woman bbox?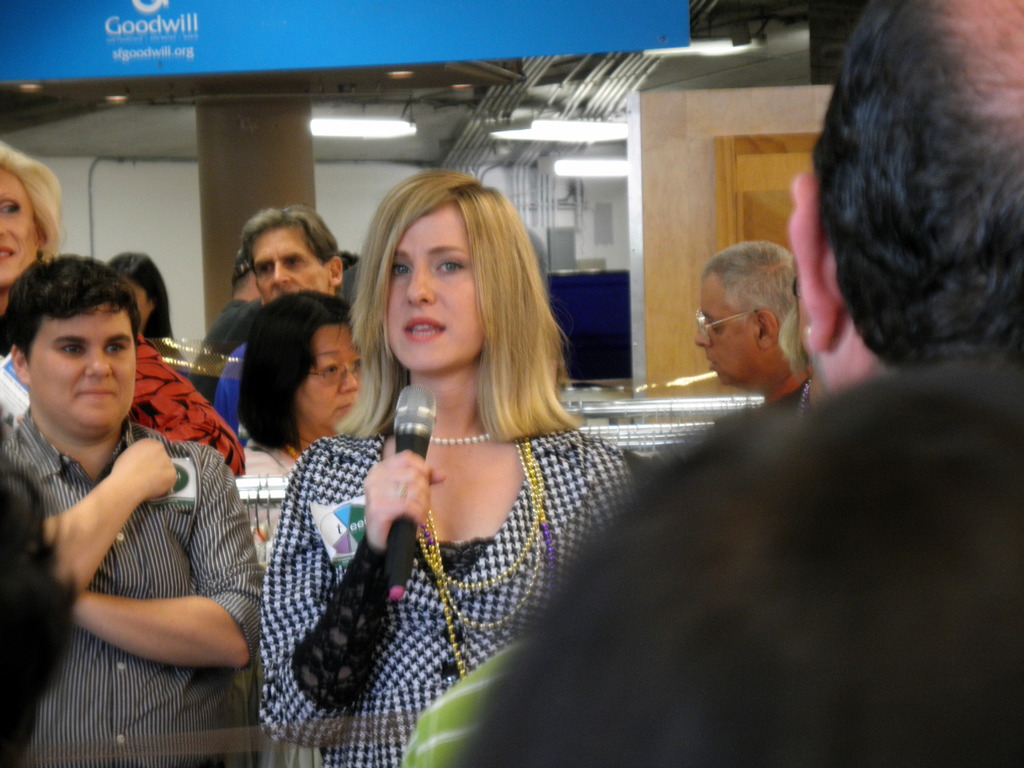
[0, 136, 244, 480]
